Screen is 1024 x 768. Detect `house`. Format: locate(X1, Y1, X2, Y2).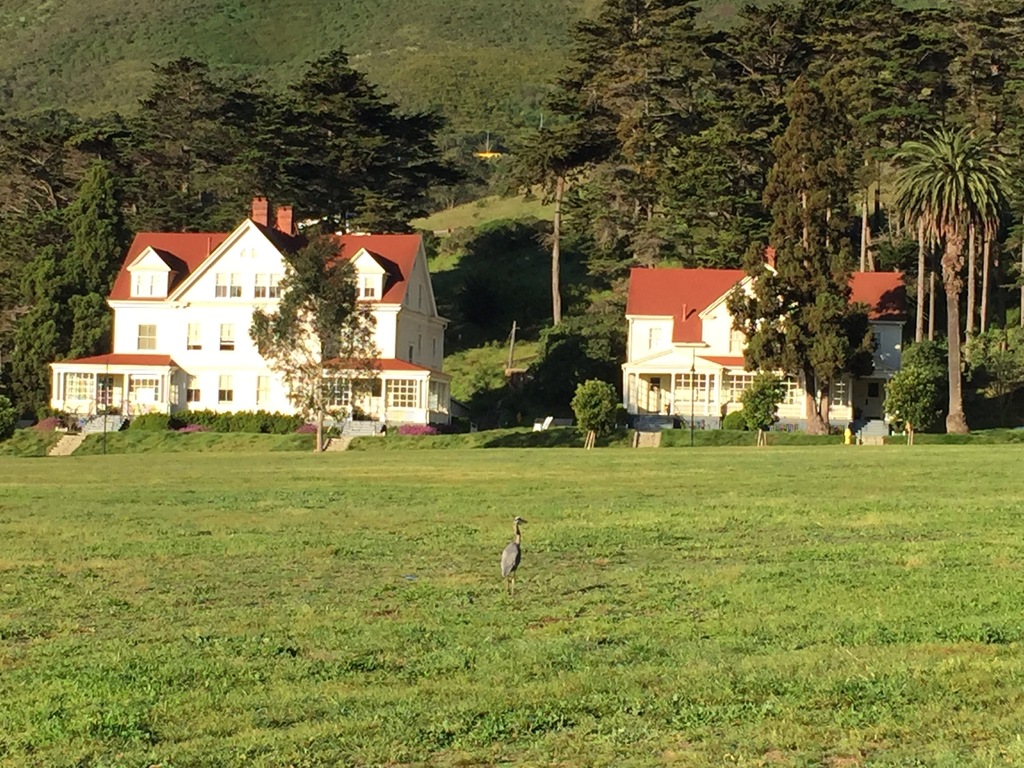
locate(85, 193, 465, 421).
